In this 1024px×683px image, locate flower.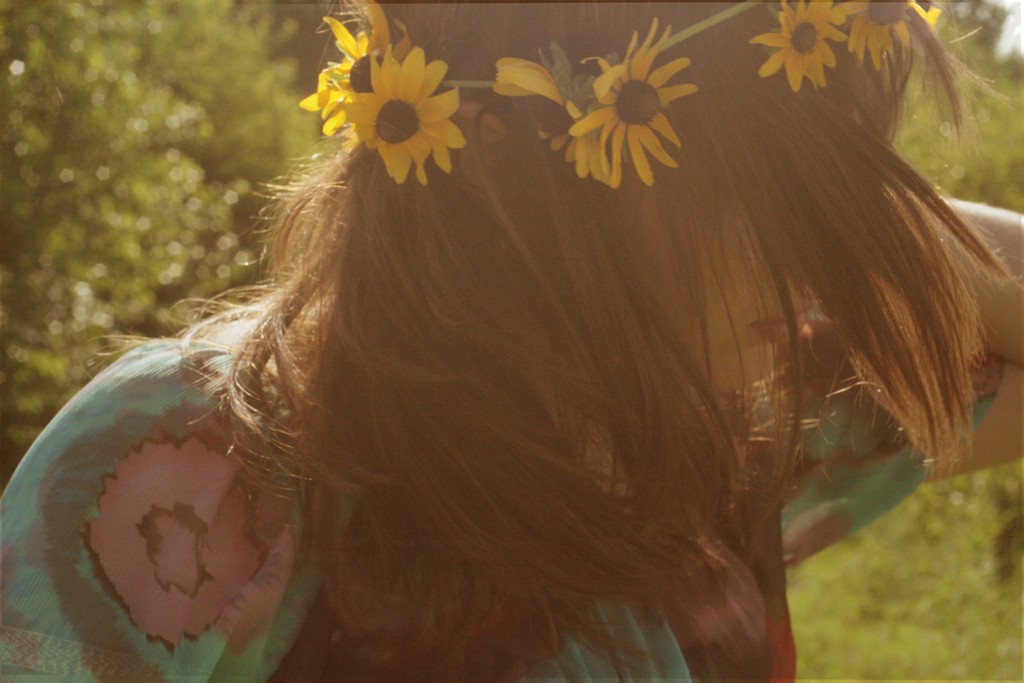
Bounding box: crop(833, 0, 932, 71).
